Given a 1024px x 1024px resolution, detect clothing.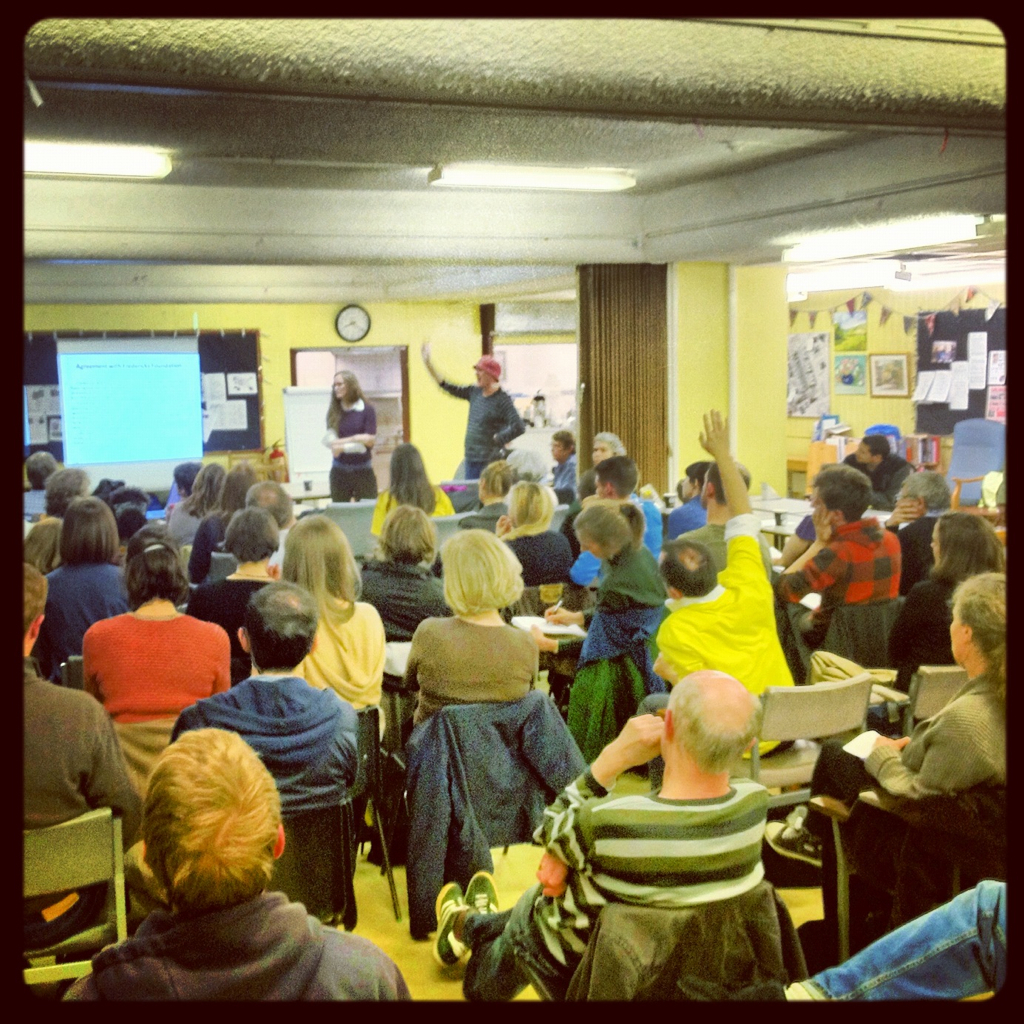
(x1=811, y1=668, x2=1018, y2=934).
